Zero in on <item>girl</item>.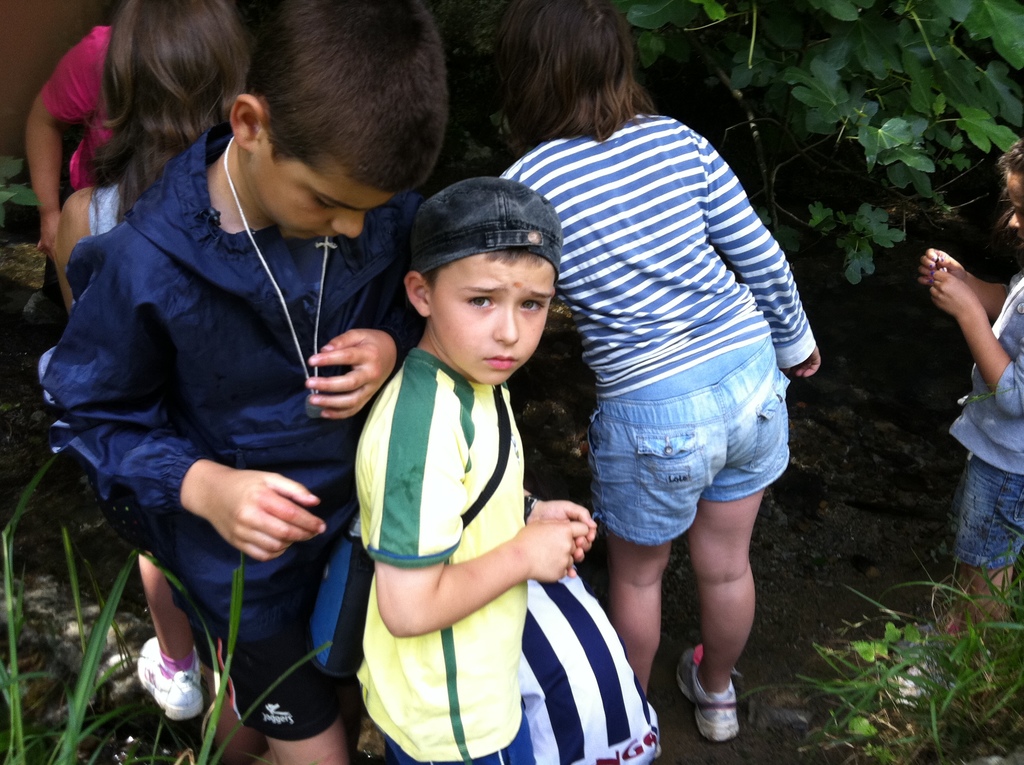
Zeroed in: BBox(51, 0, 256, 720).
